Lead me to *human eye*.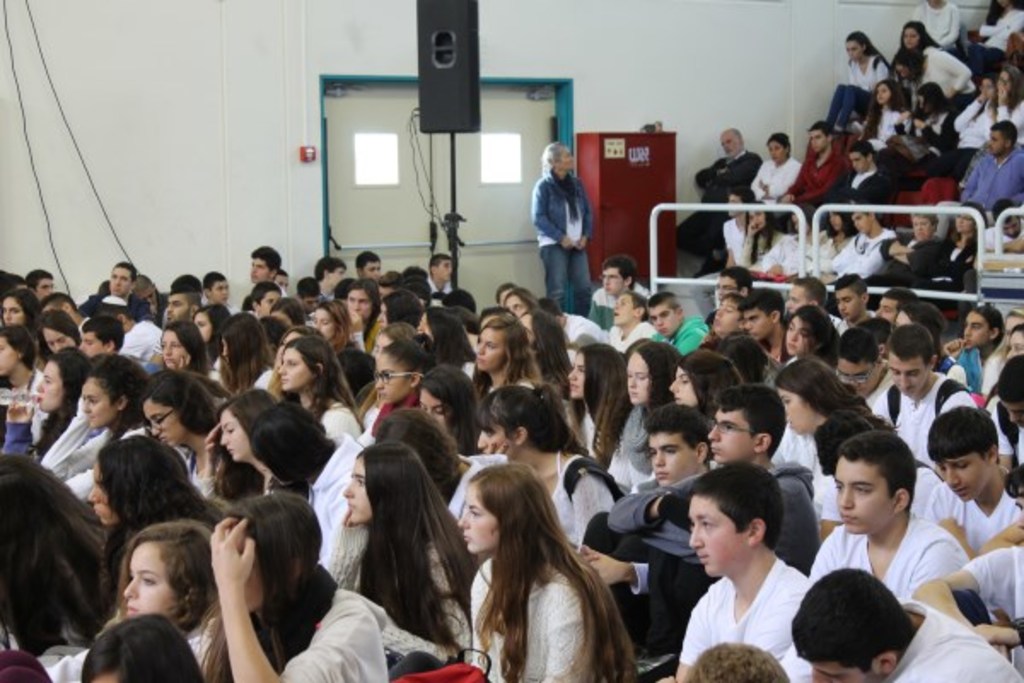
Lead to (x1=222, y1=425, x2=232, y2=432).
